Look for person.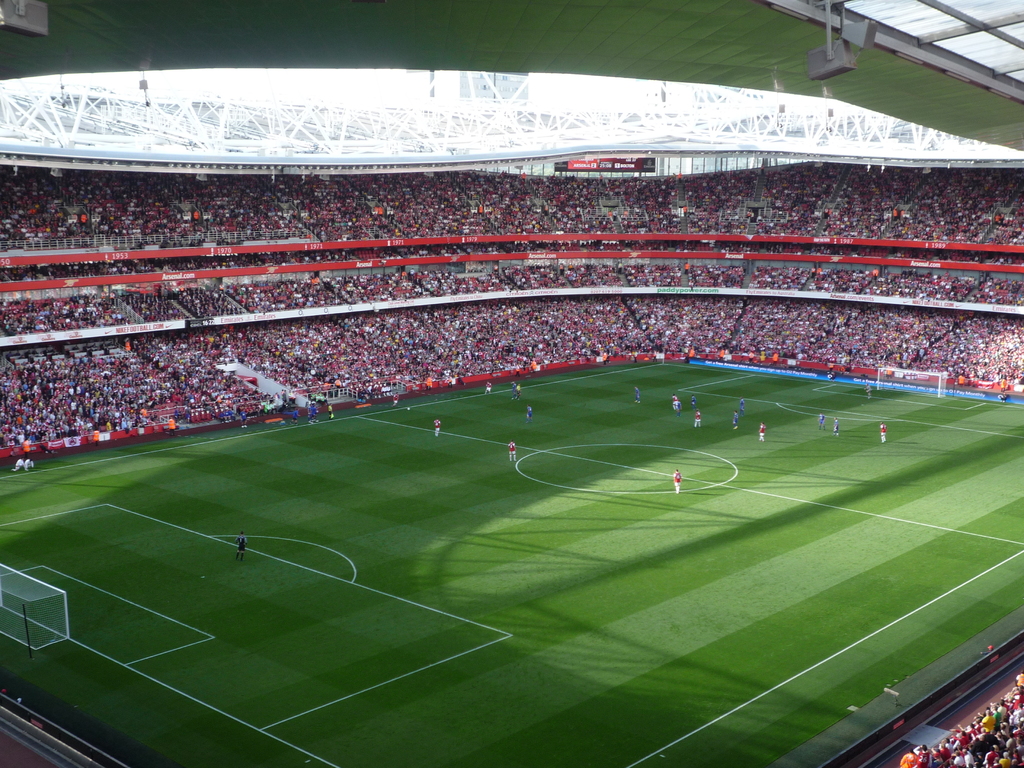
Found: box=[863, 381, 873, 401].
